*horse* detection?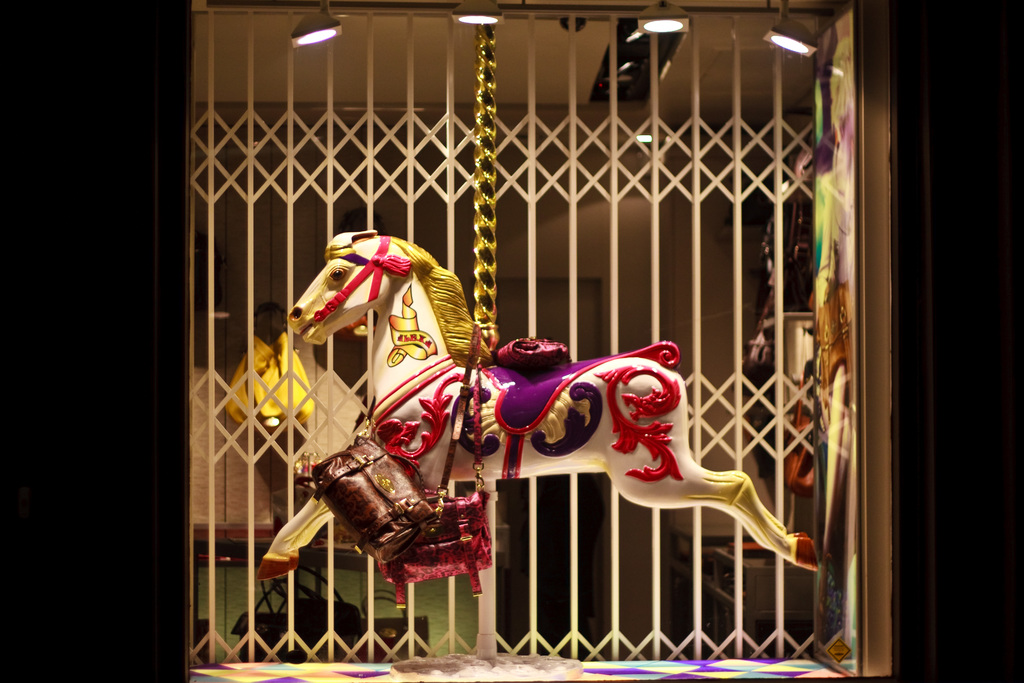
(left=256, top=226, right=817, bottom=580)
